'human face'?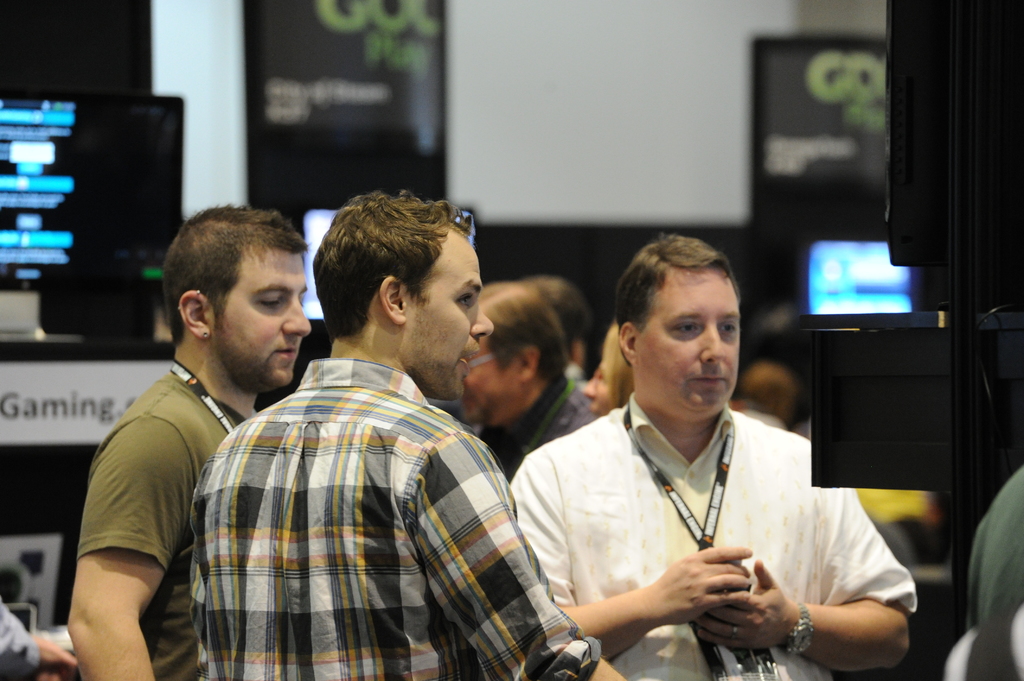
locate(582, 366, 610, 413)
